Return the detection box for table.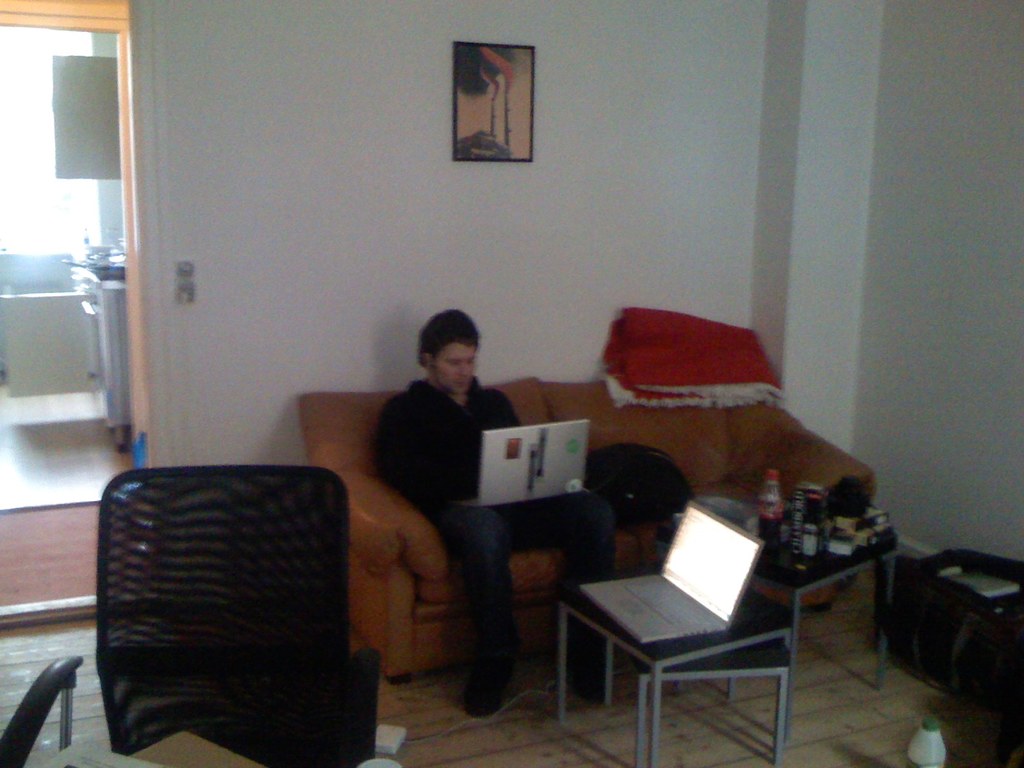
bbox(536, 517, 858, 751).
